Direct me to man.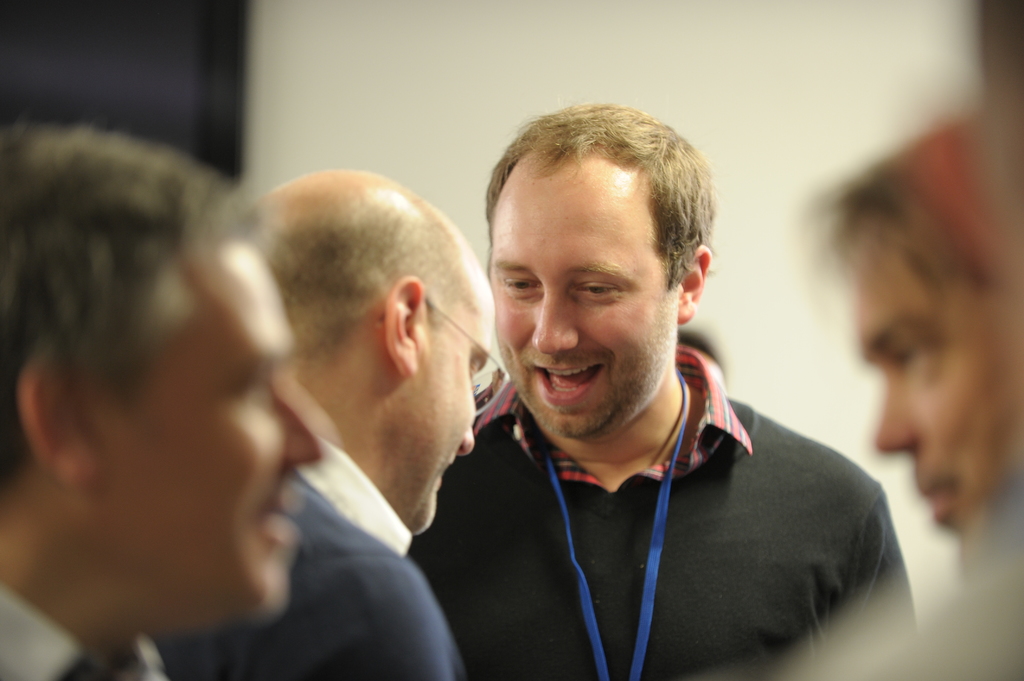
Direction: 819, 123, 1023, 557.
